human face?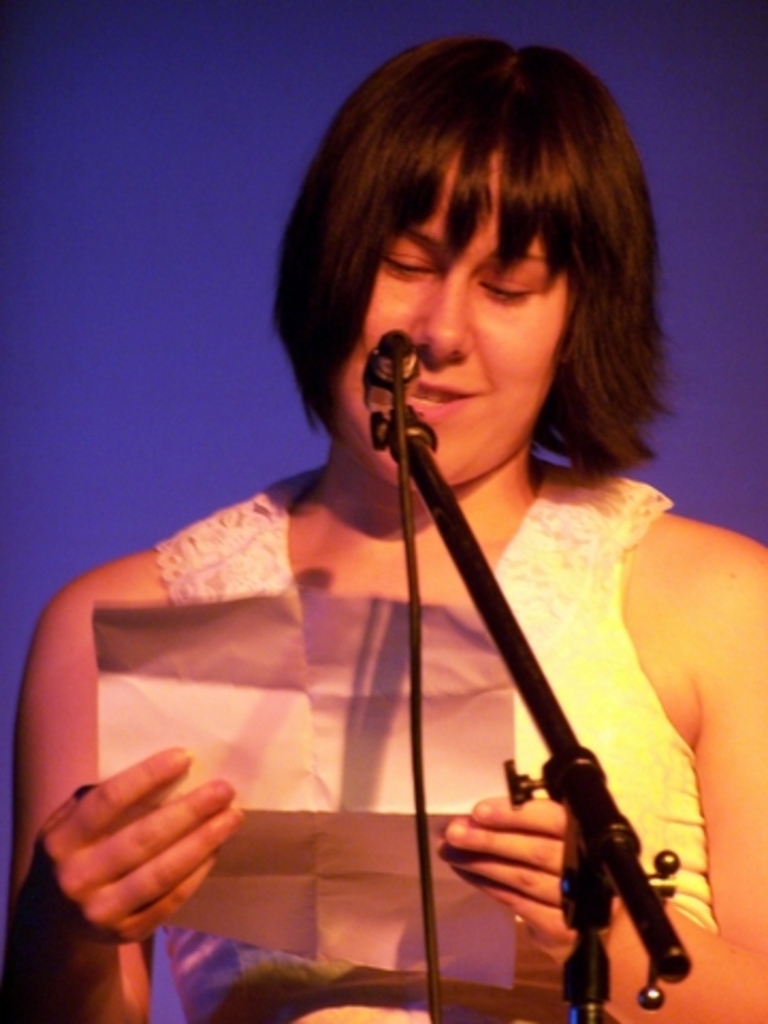
[320, 158, 580, 495]
